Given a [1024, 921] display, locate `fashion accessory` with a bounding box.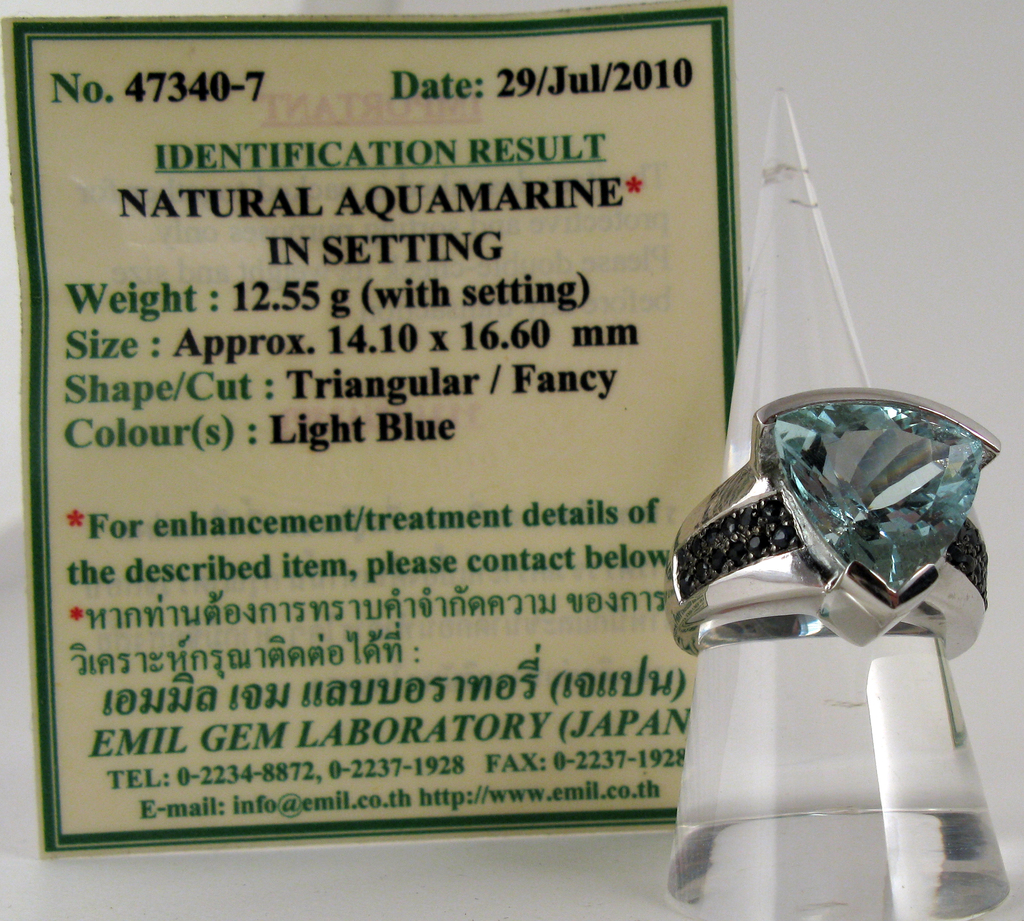
Located: (left=662, top=382, right=996, bottom=640).
